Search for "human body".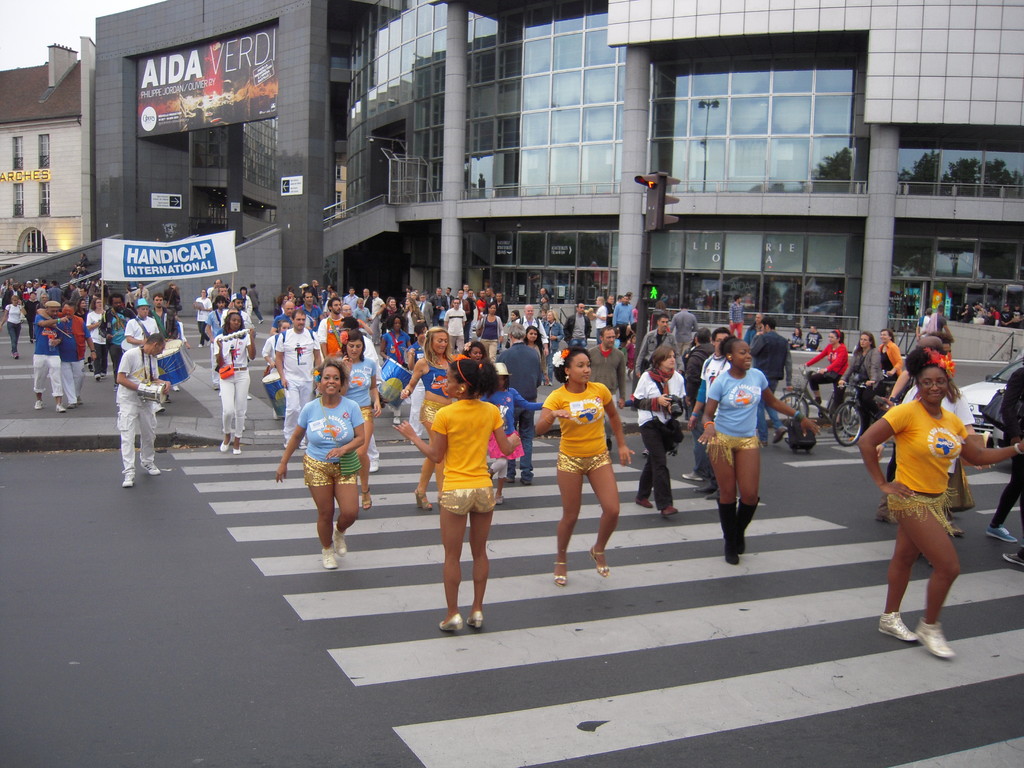
Found at [x1=125, y1=317, x2=163, y2=358].
